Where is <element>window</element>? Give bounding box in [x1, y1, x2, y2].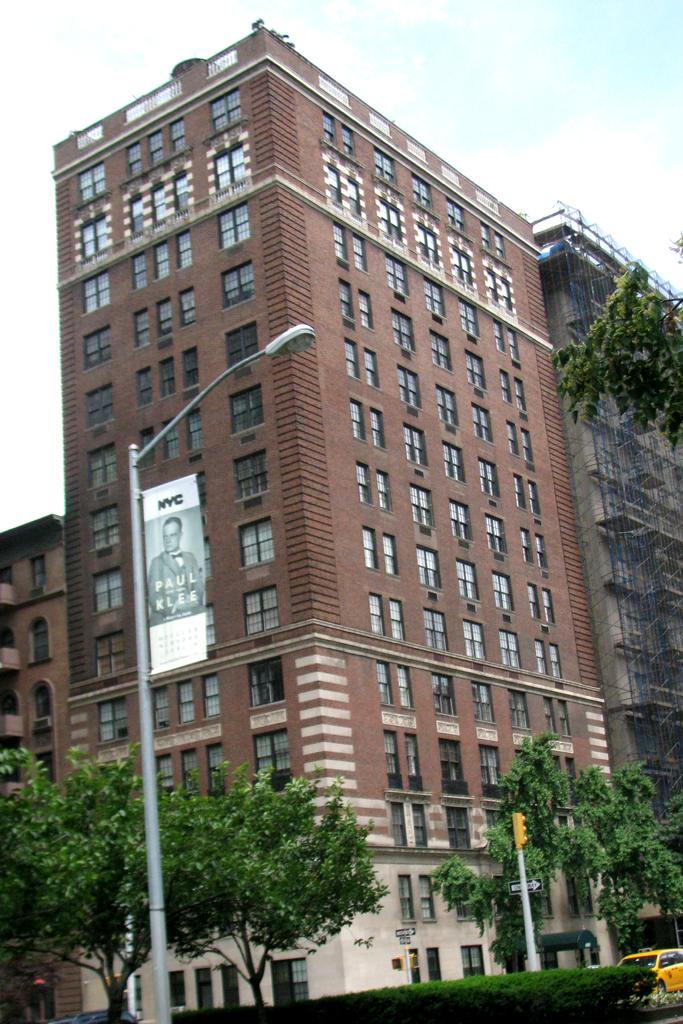
[210, 87, 242, 131].
